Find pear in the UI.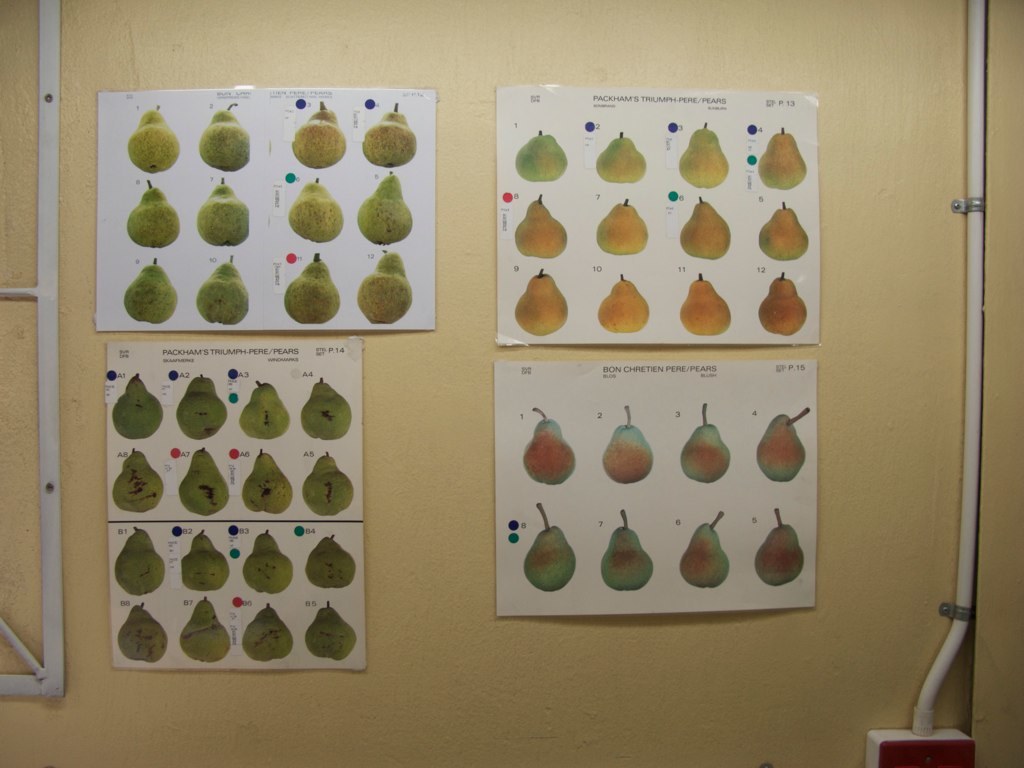
UI element at bbox=[757, 268, 809, 339].
